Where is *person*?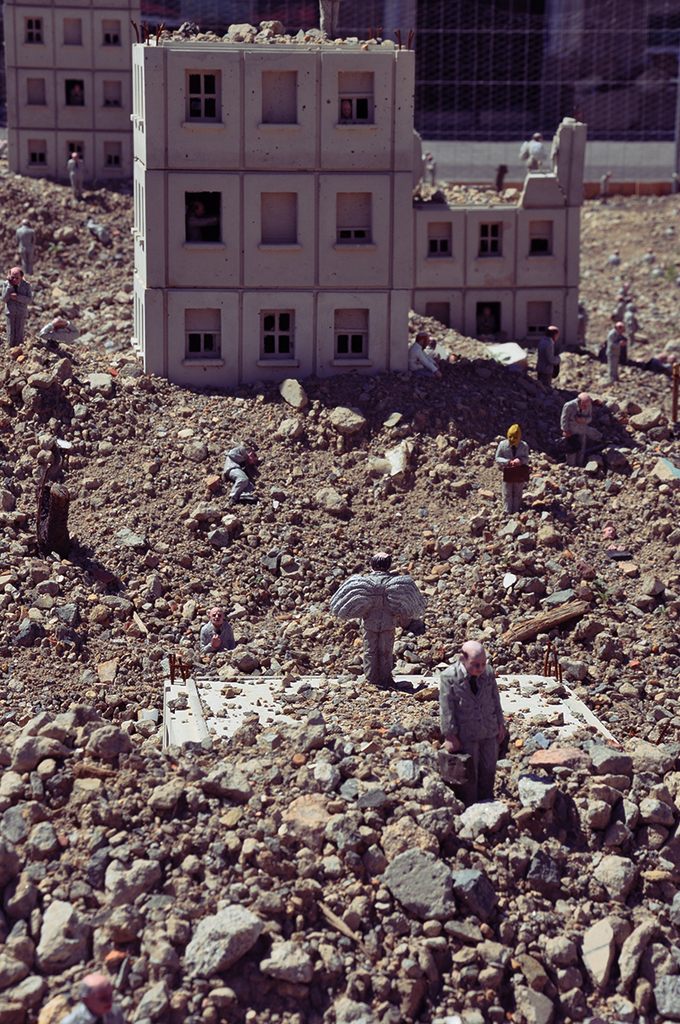
[439,638,506,803].
